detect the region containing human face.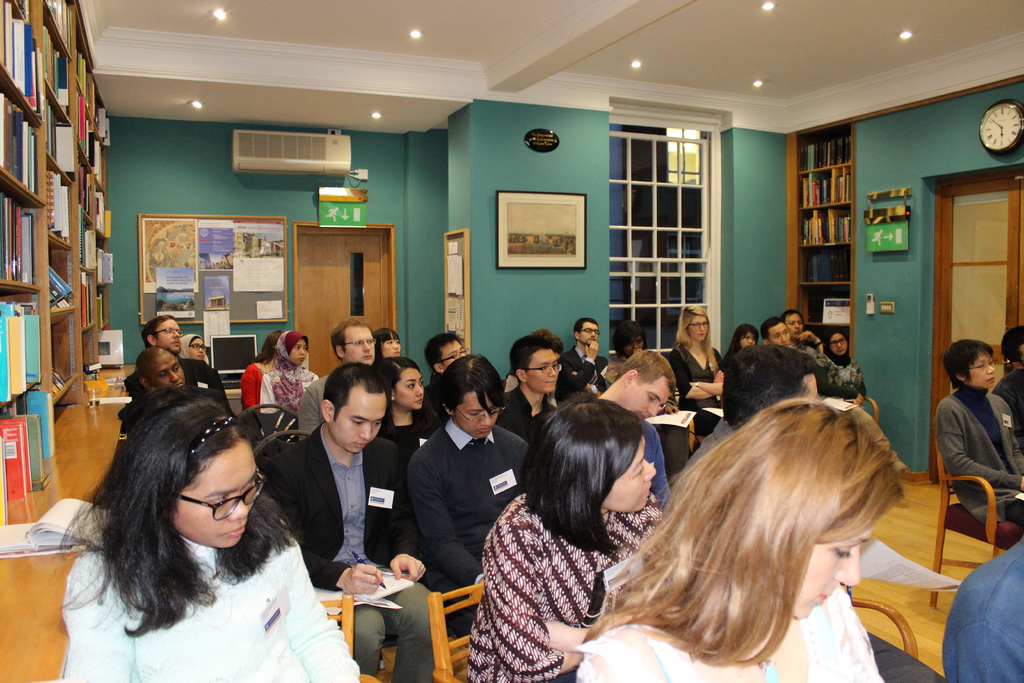
[381,336,399,361].
